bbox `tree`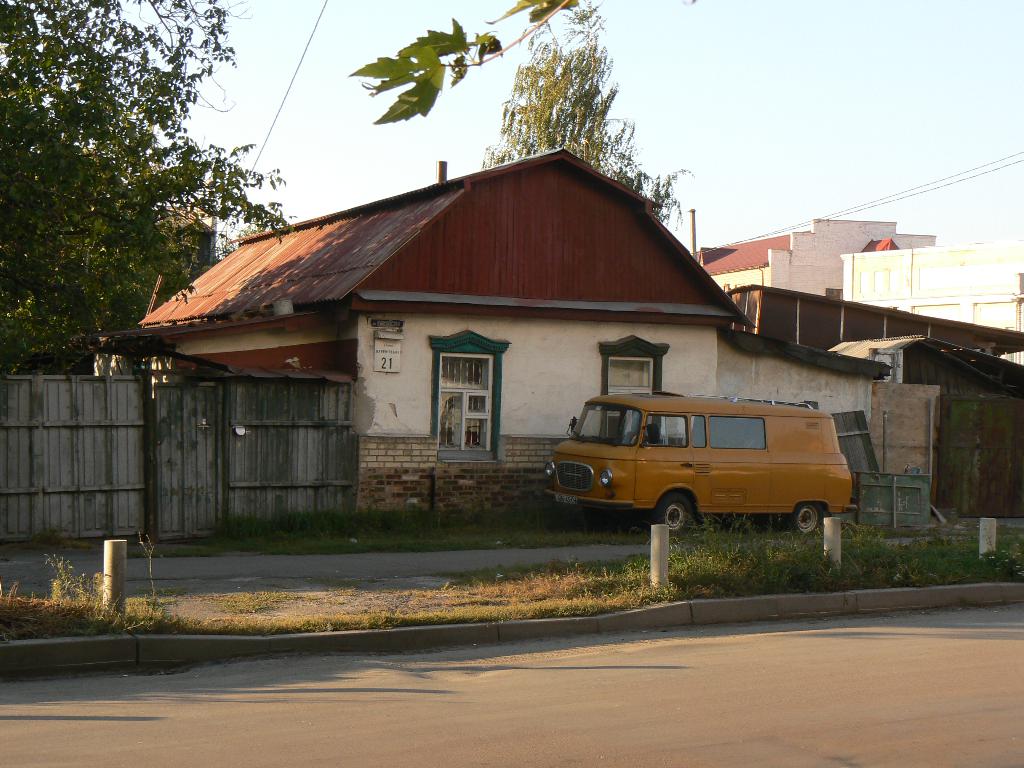
BBox(348, 0, 582, 126)
